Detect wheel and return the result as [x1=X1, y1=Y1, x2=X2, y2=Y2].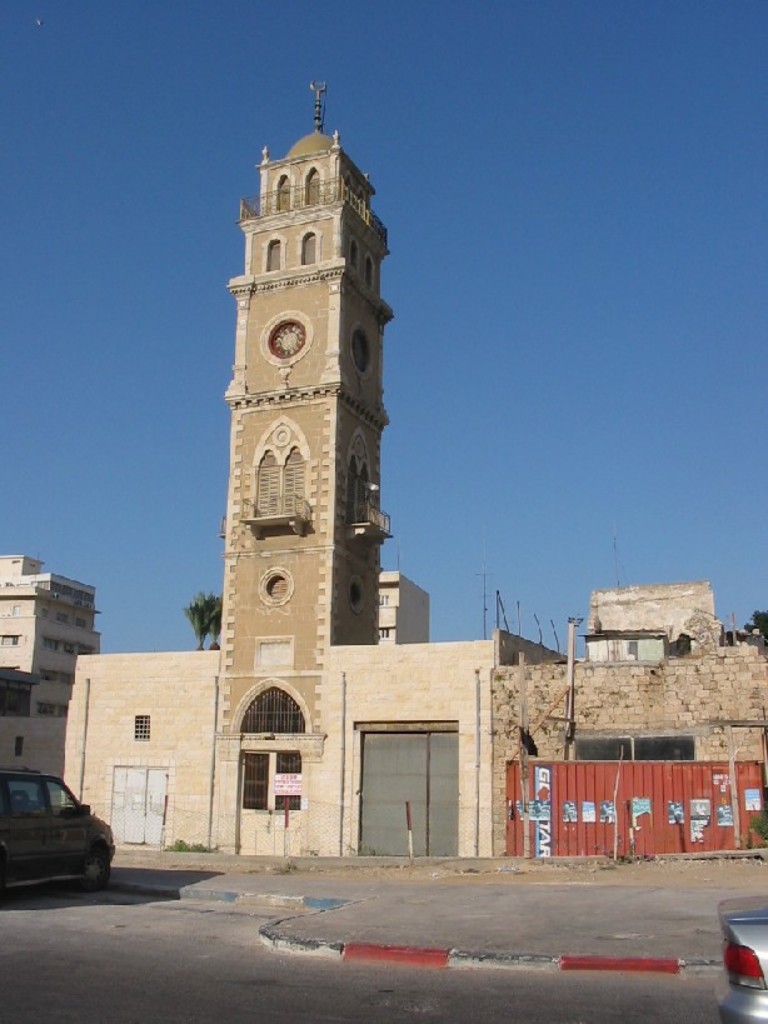
[x1=89, y1=846, x2=108, y2=885].
